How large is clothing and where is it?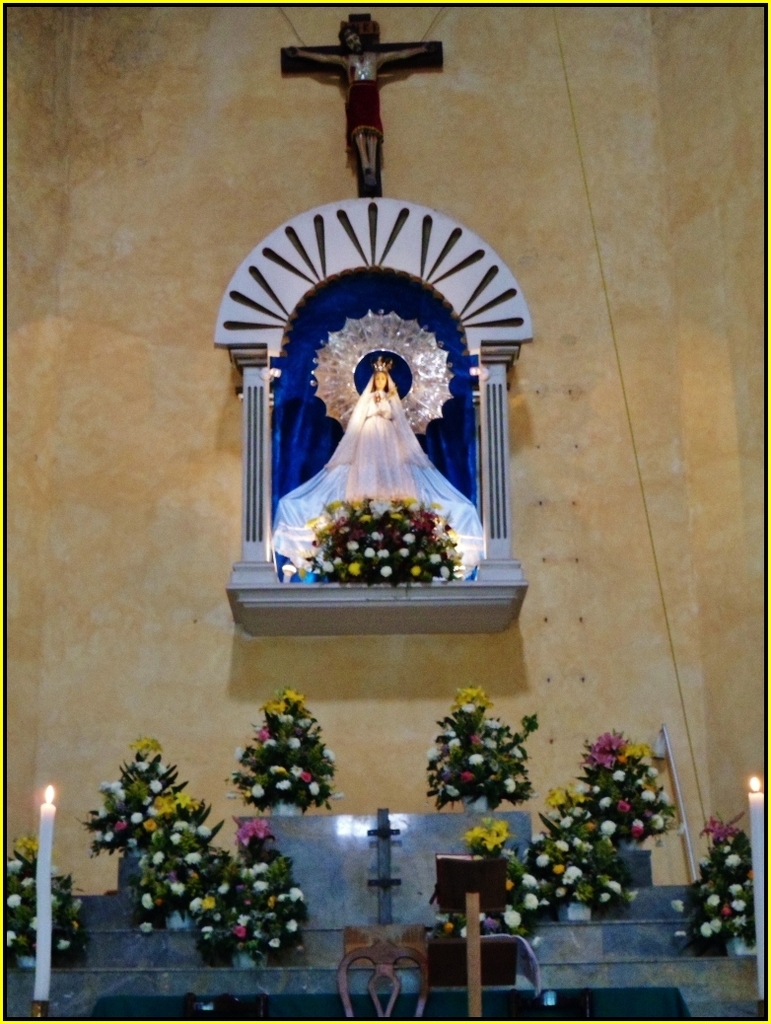
Bounding box: rect(269, 306, 470, 568).
